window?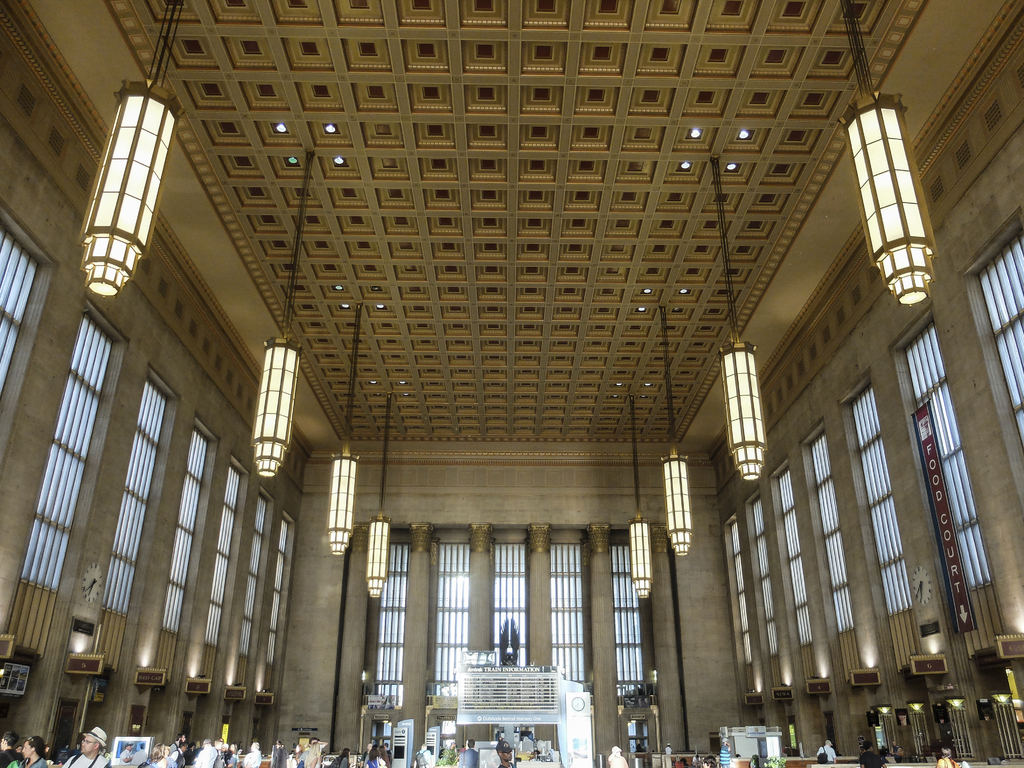
region(493, 525, 527, 671)
